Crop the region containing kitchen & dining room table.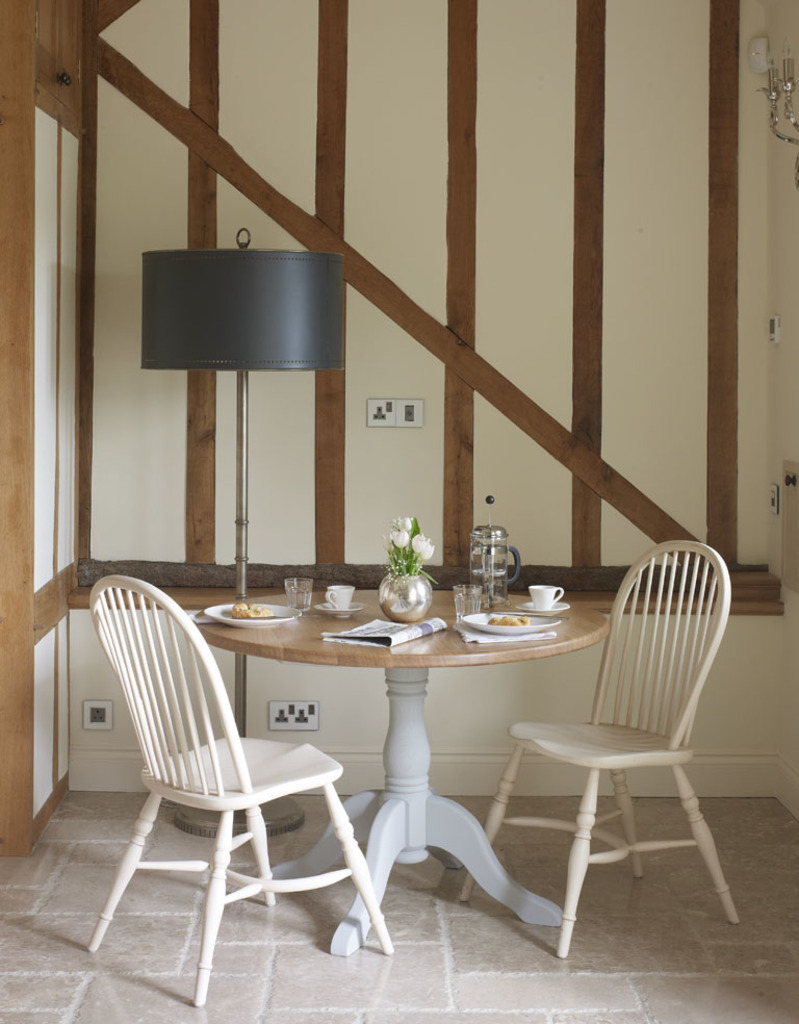
Crop region: left=156, top=526, right=728, bottom=921.
